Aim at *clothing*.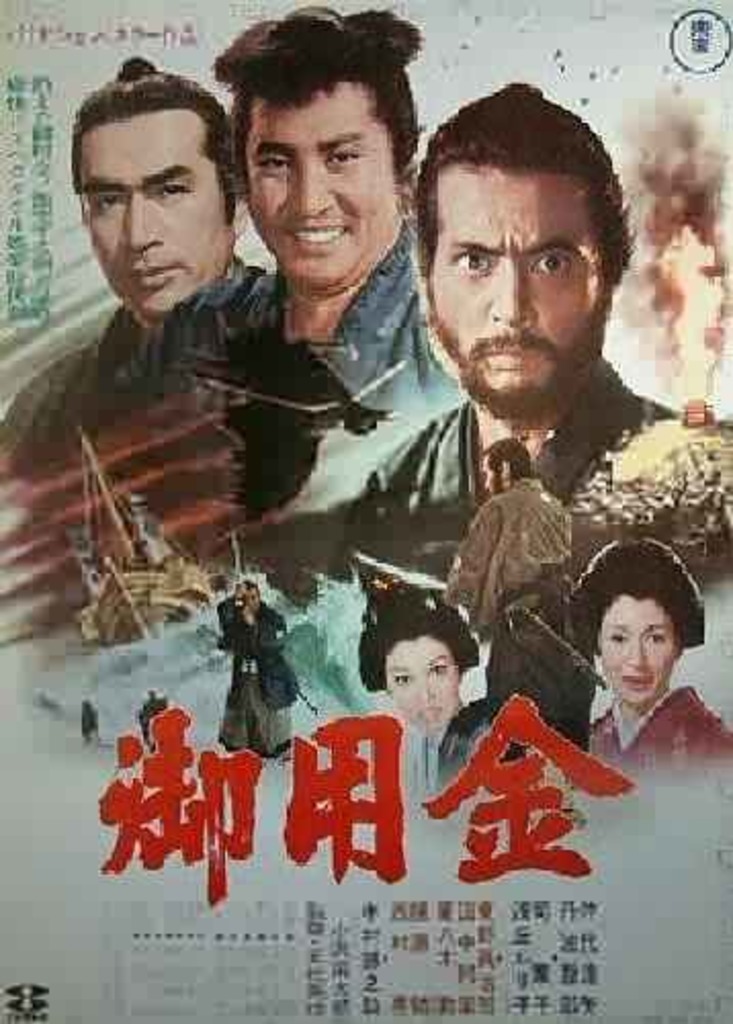
Aimed at bbox=(588, 692, 725, 791).
